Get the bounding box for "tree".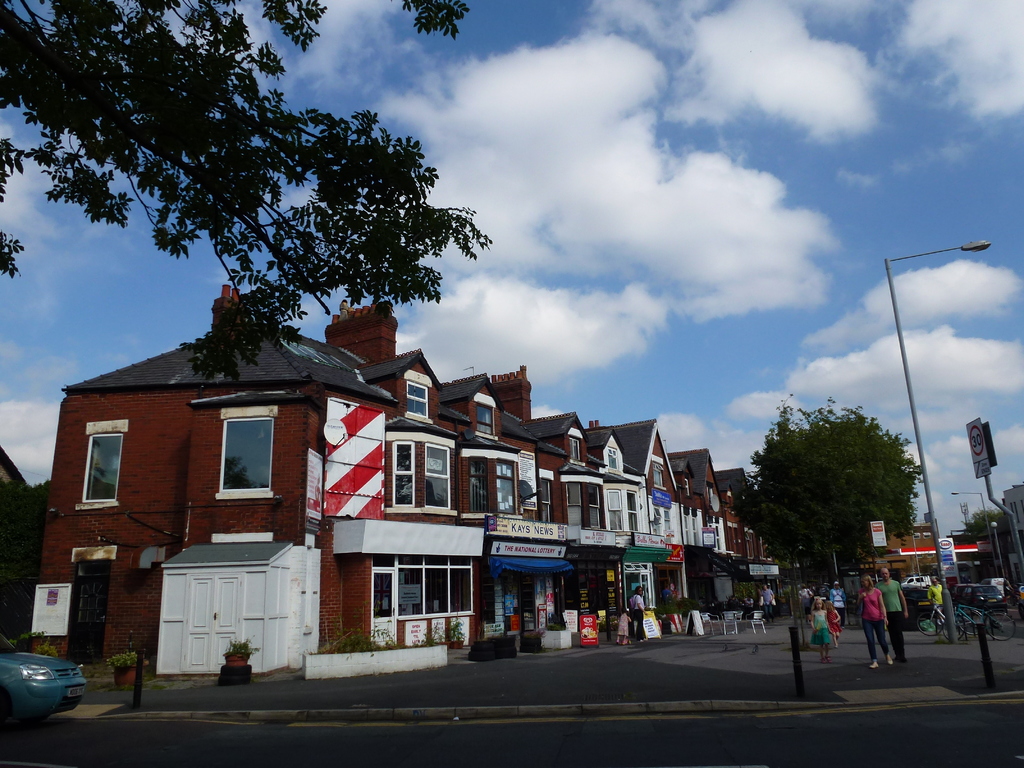
l=738, t=398, r=922, b=628.
